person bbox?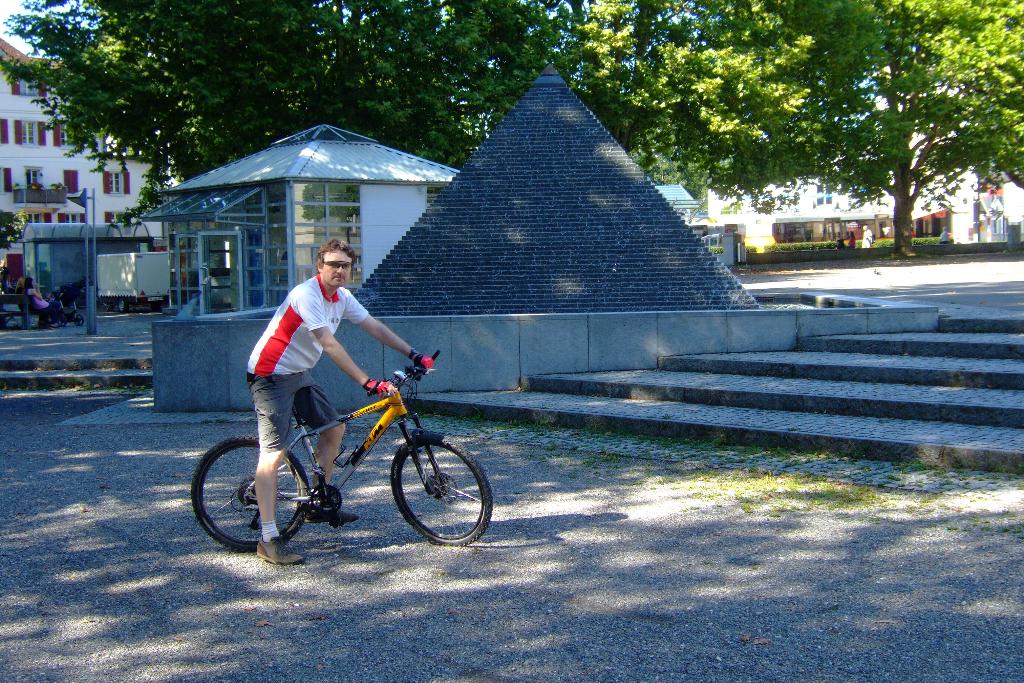
bbox=(848, 231, 856, 248)
